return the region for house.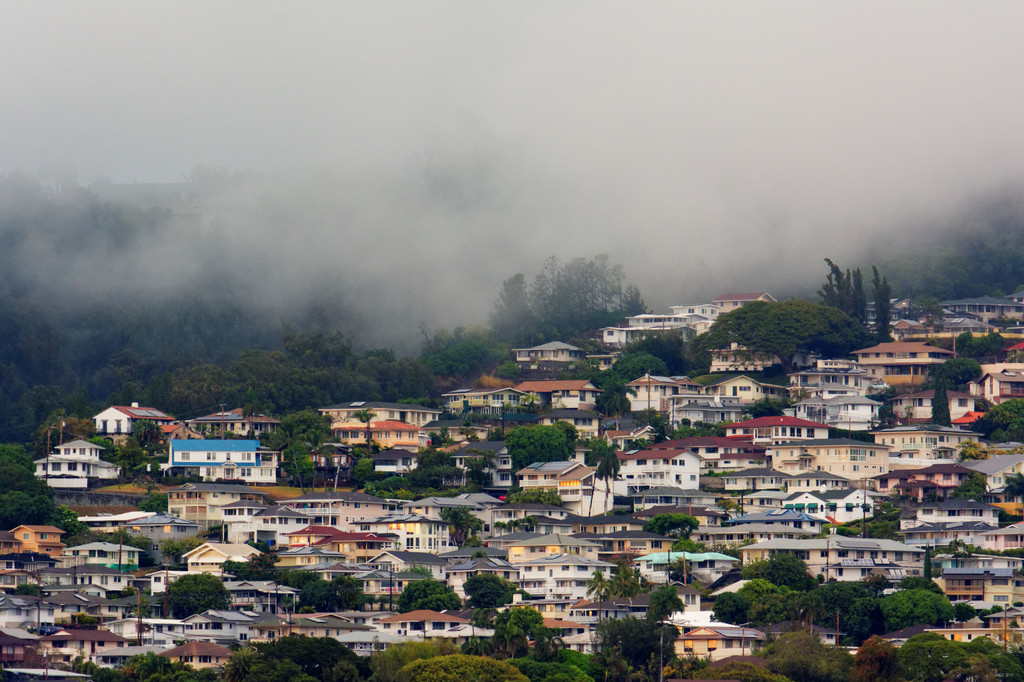
524, 374, 594, 413.
